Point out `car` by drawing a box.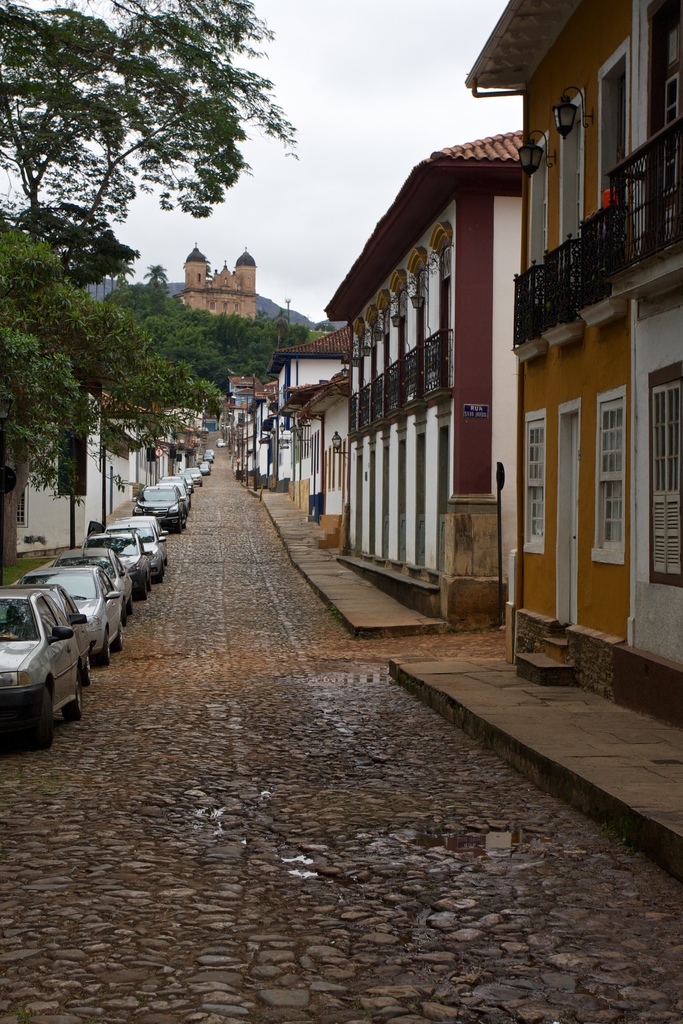
bbox=(217, 440, 226, 447).
